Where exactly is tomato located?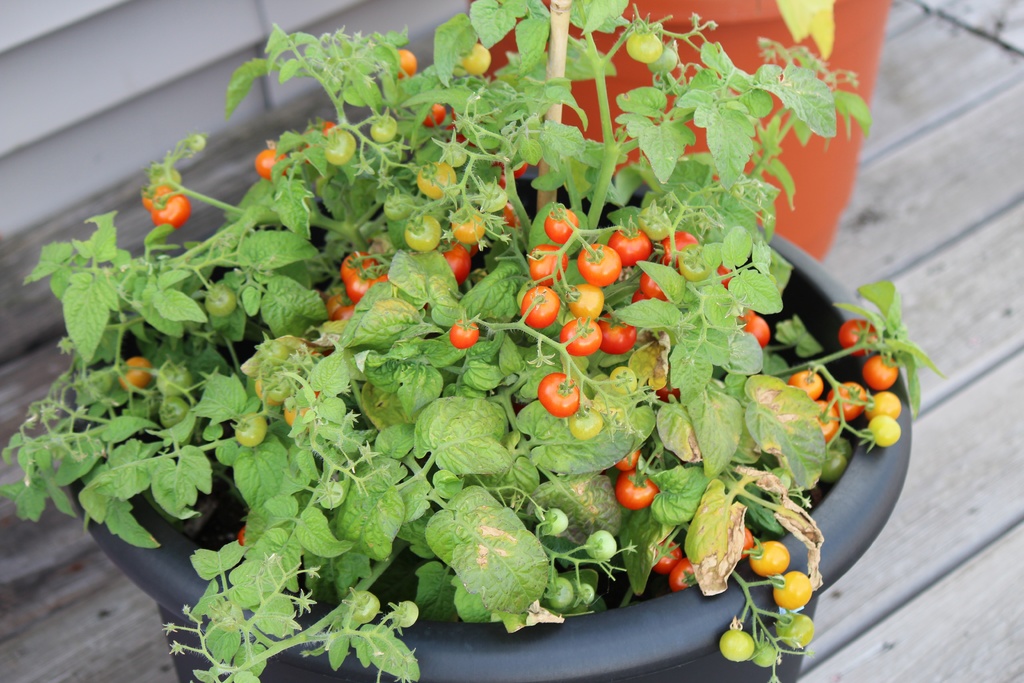
Its bounding box is region(753, 634, 776, 673).
